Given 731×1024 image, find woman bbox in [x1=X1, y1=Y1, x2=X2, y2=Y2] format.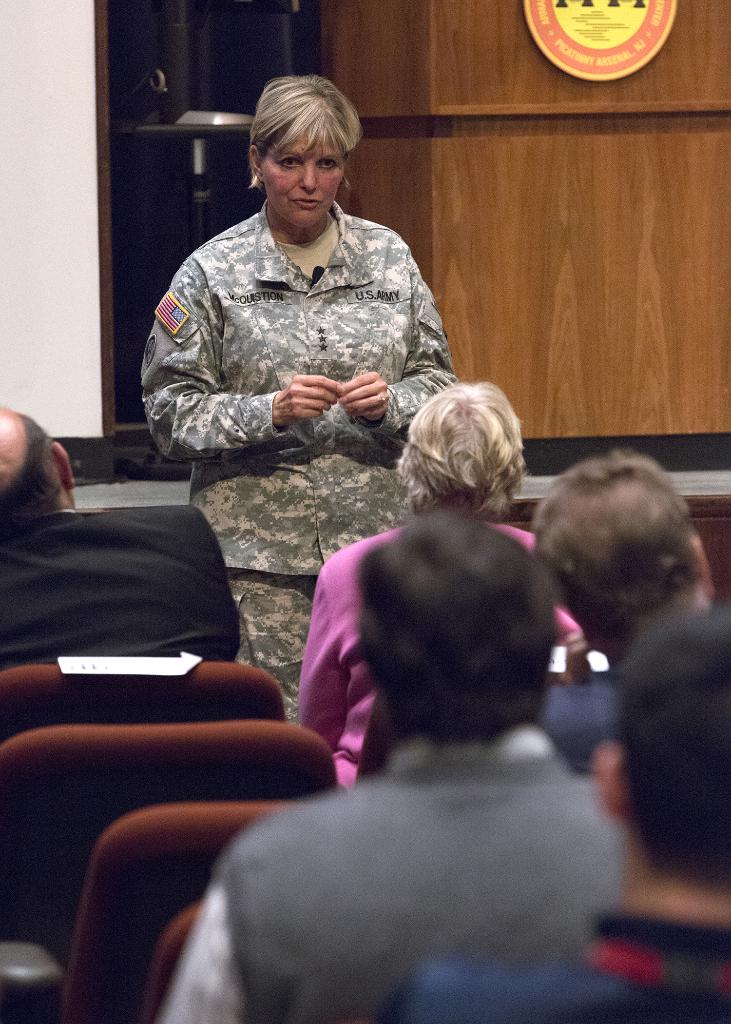
[x1=136, y1=92, x2=494, y2=775].
